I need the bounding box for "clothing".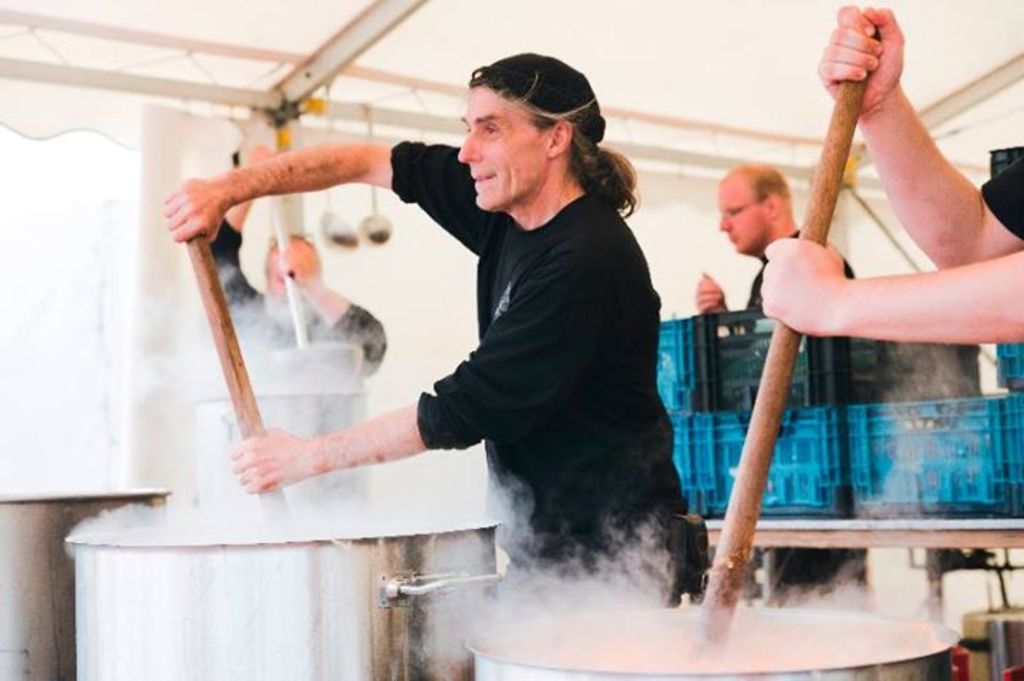
Here it is: [208, 213, 383, 390].
